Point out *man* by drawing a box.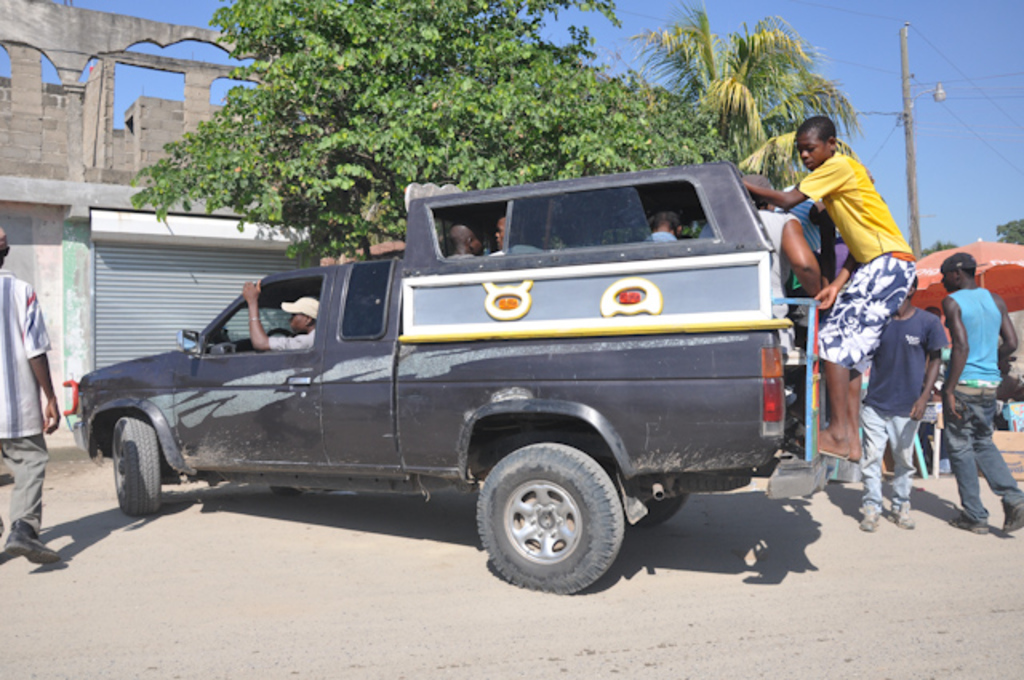
[733, 117, 917, 458].
